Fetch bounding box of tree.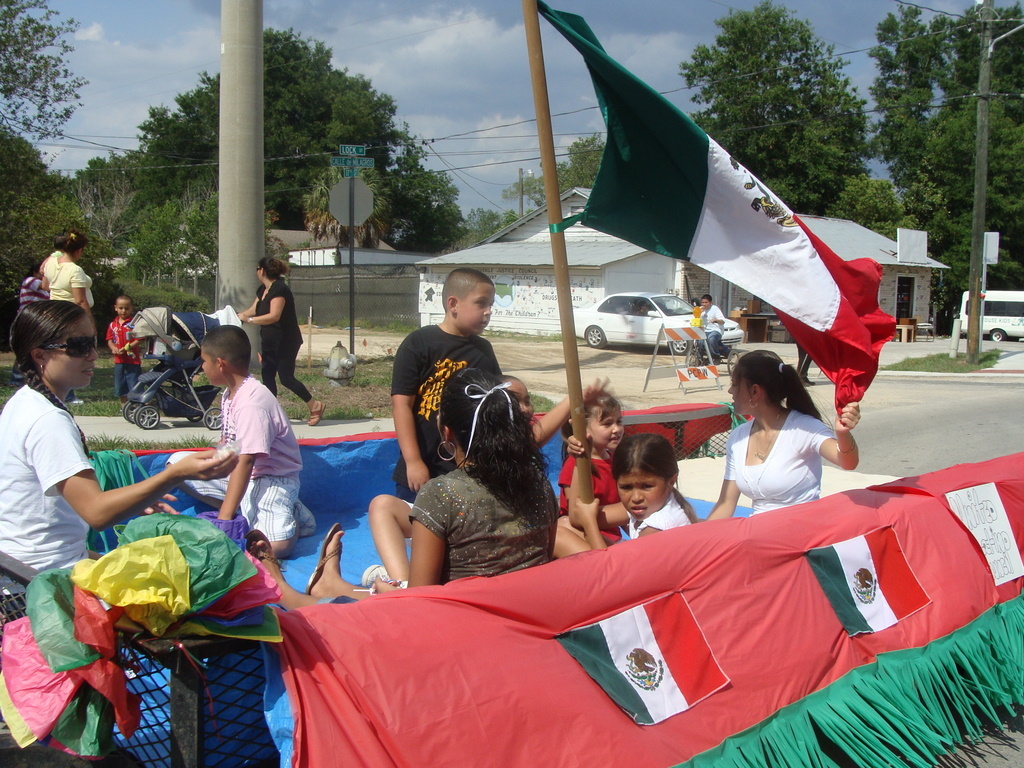
Bbox: x1=674, y1=2, x2=874, y2=217.
